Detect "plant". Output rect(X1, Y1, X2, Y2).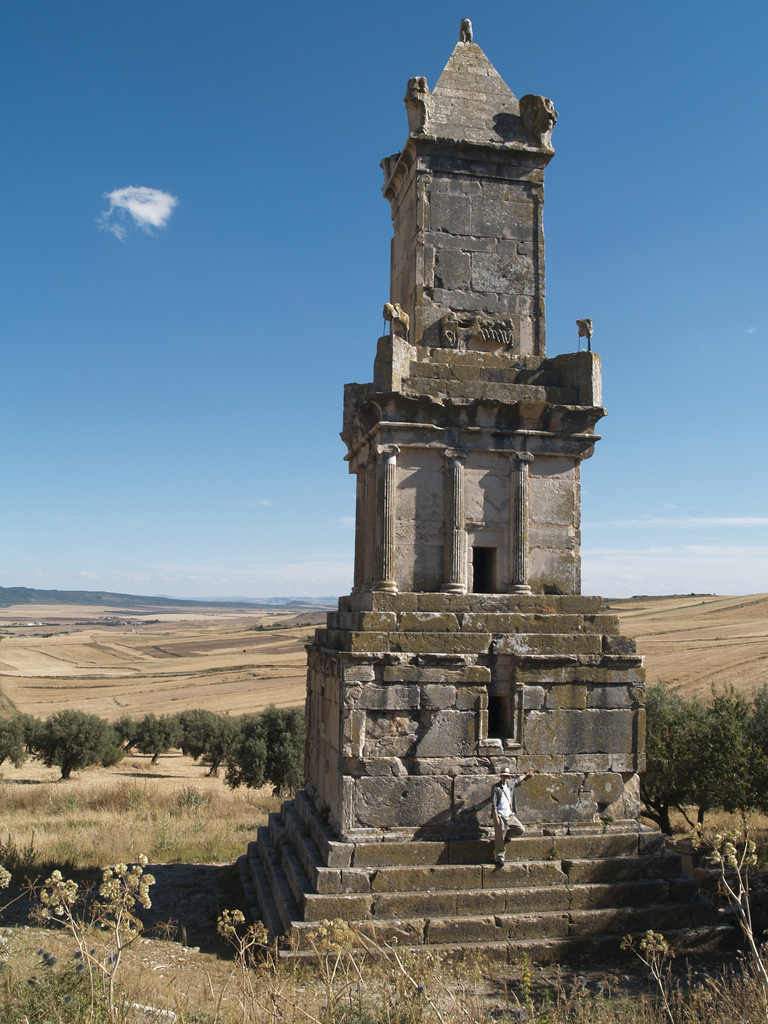
rect(310, 825, 767, 1023).
